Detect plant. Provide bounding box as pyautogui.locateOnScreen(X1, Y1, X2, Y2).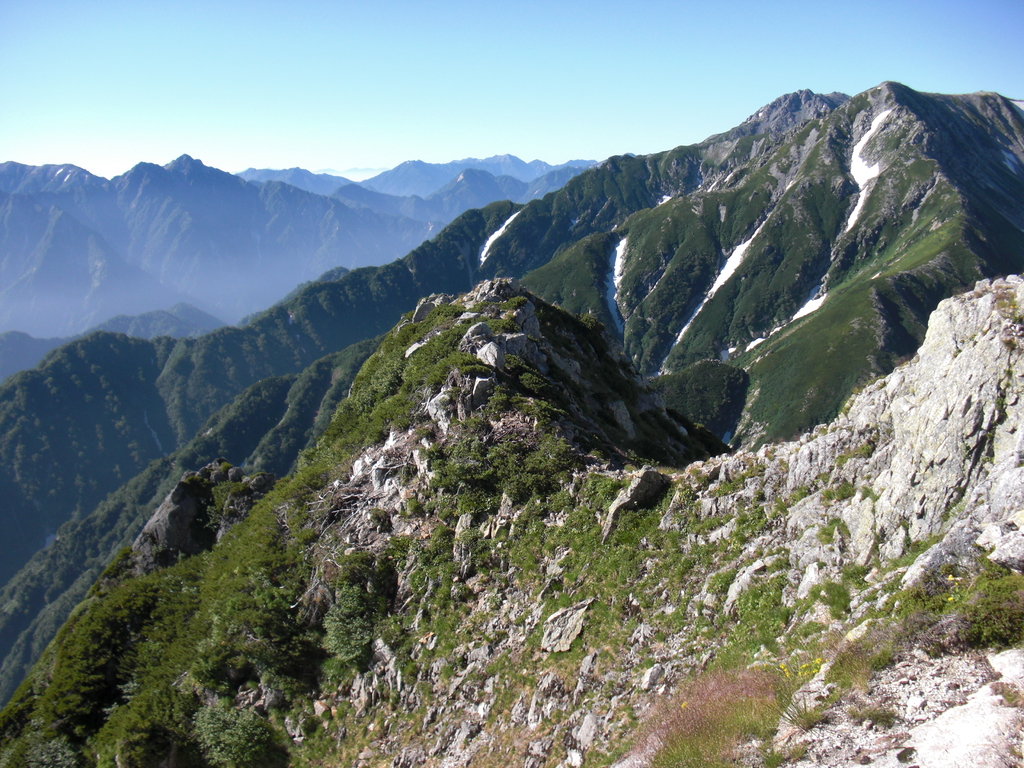
pyautogui.locateOnScreen(823, 476, 858, 501).
